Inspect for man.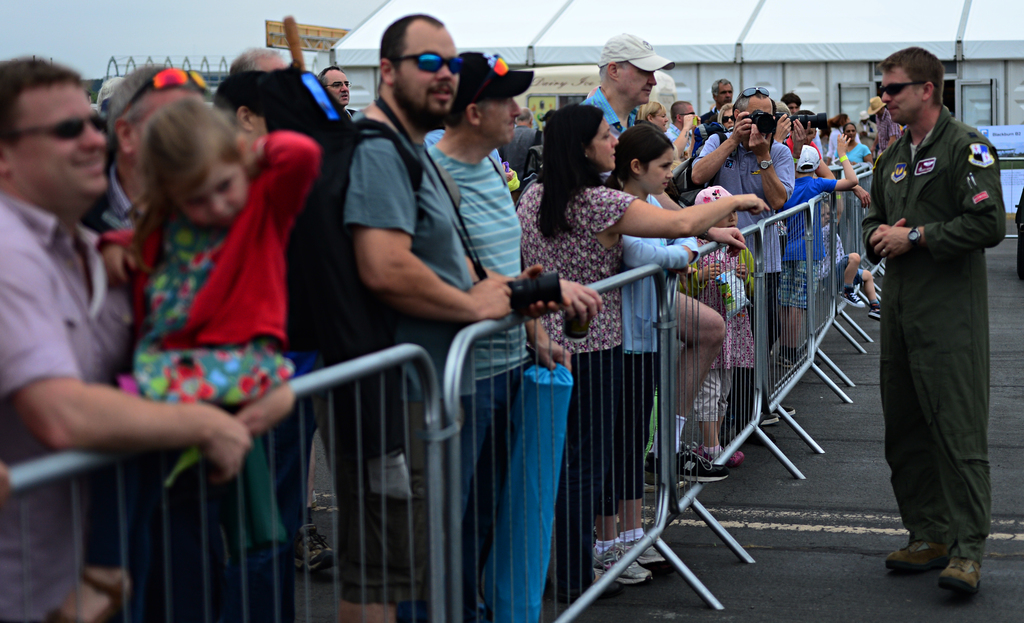
Inspection: Rect(774, 90, 802, 116).
